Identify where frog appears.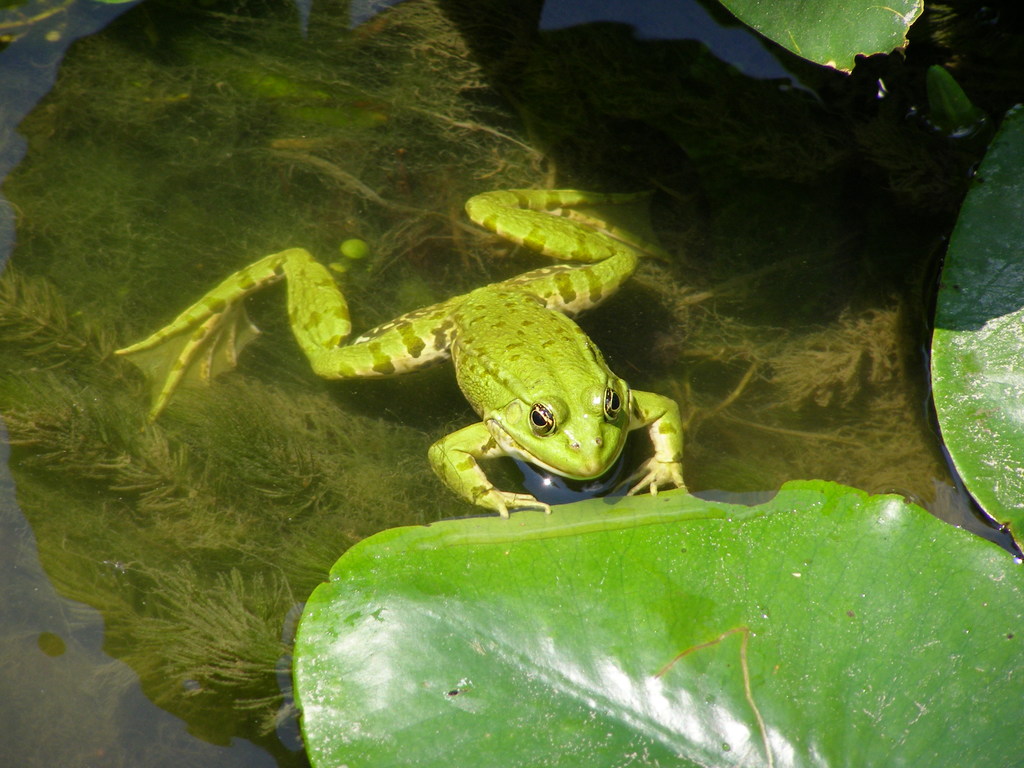
Appears at rect(113, 188, 688, 515).
